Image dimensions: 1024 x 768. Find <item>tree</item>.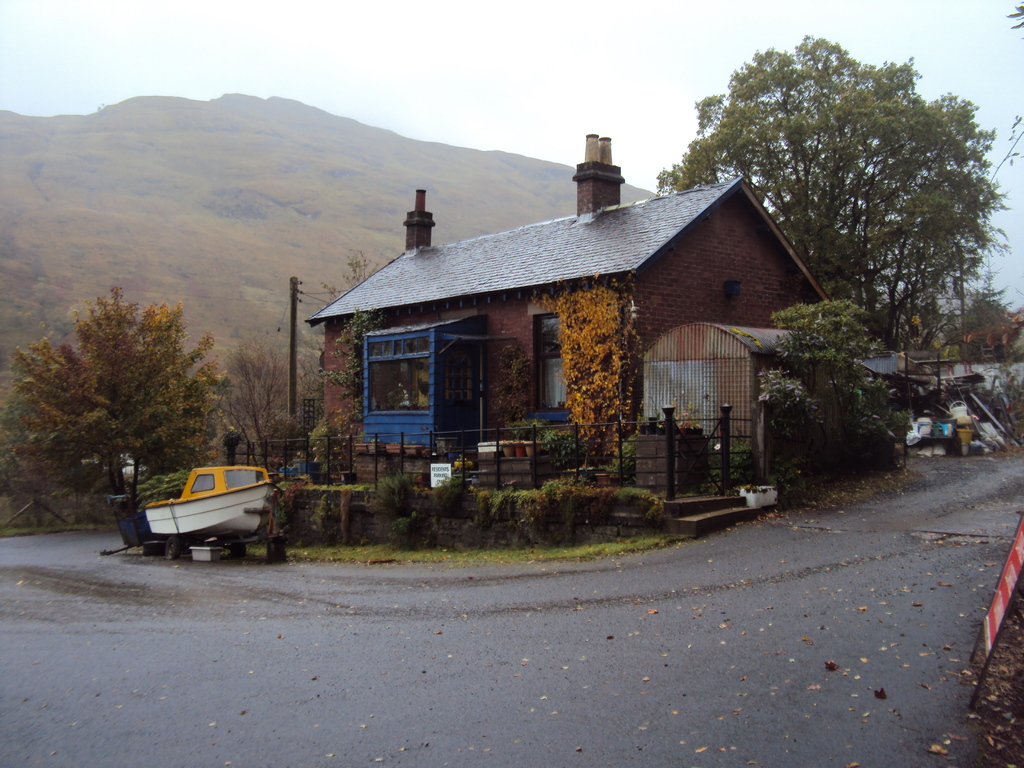
pyautogui.locateOnScreen(688, 43, 1007, 403).
